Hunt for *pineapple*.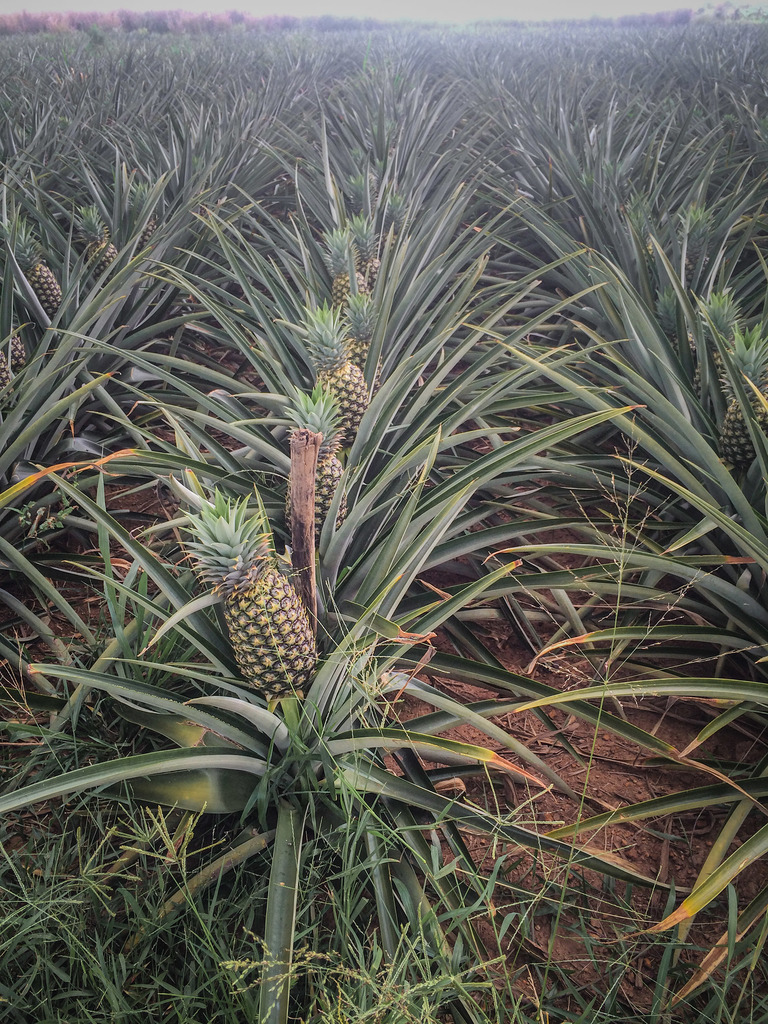
Hunted down at <box>327,225,369,335</box>.
